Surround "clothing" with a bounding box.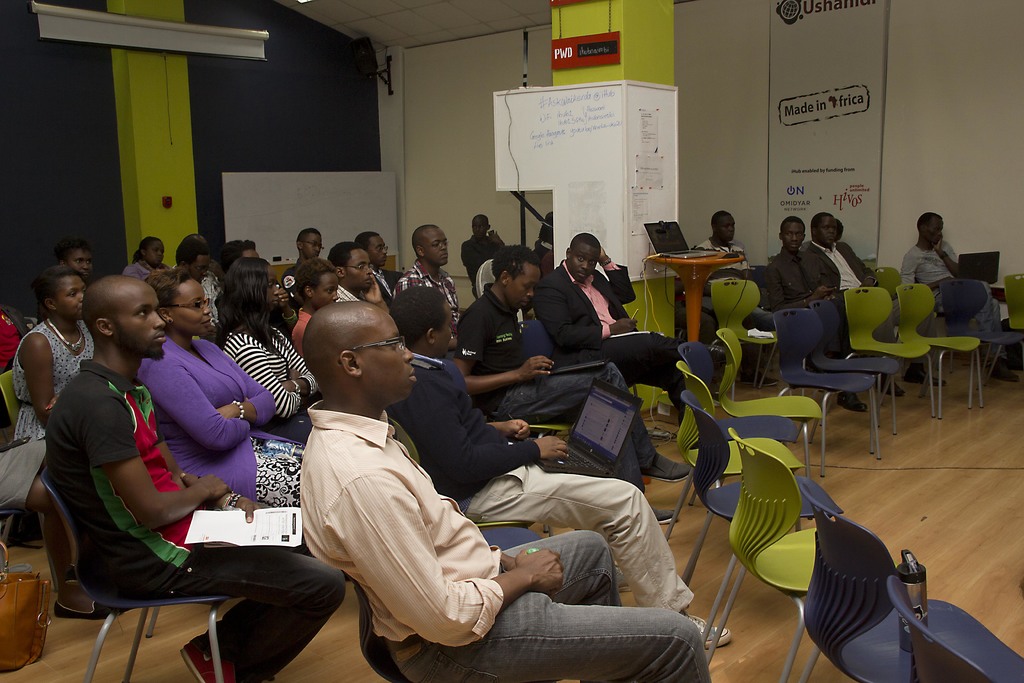
(left=296, top=402, right=714, bottom=682).
